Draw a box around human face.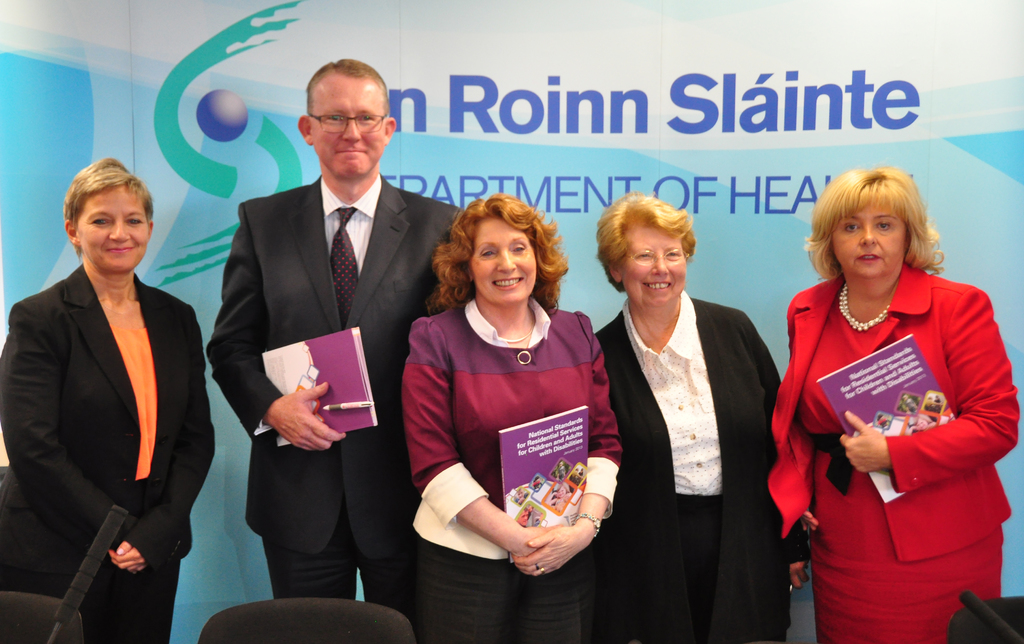
468, 219, 538, 305.
